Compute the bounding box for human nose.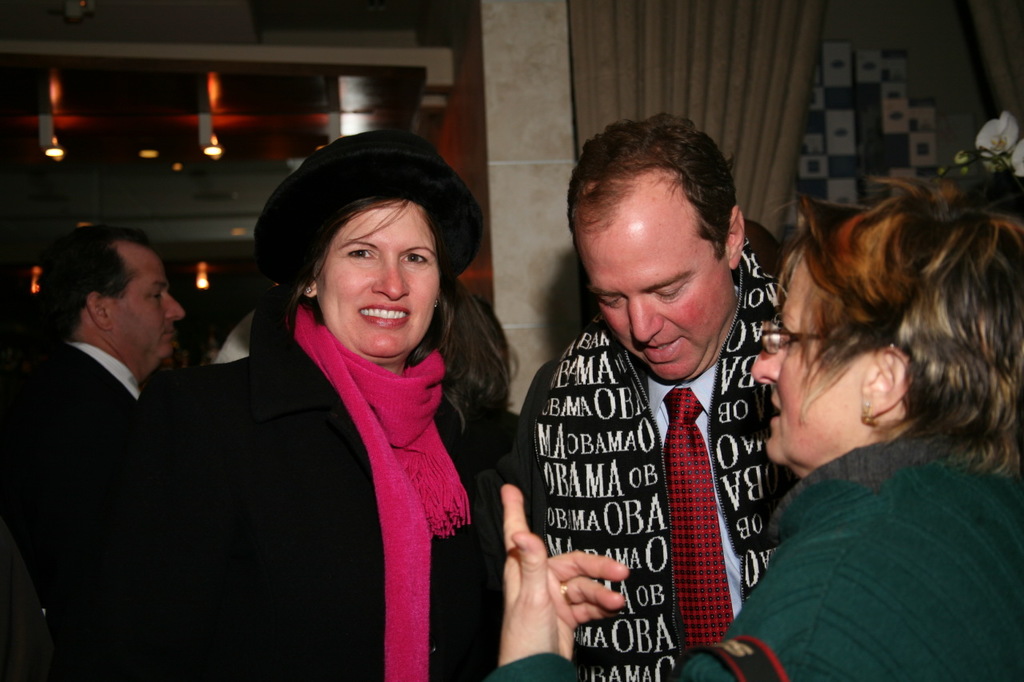
rect(749, 337, 781, 381).
